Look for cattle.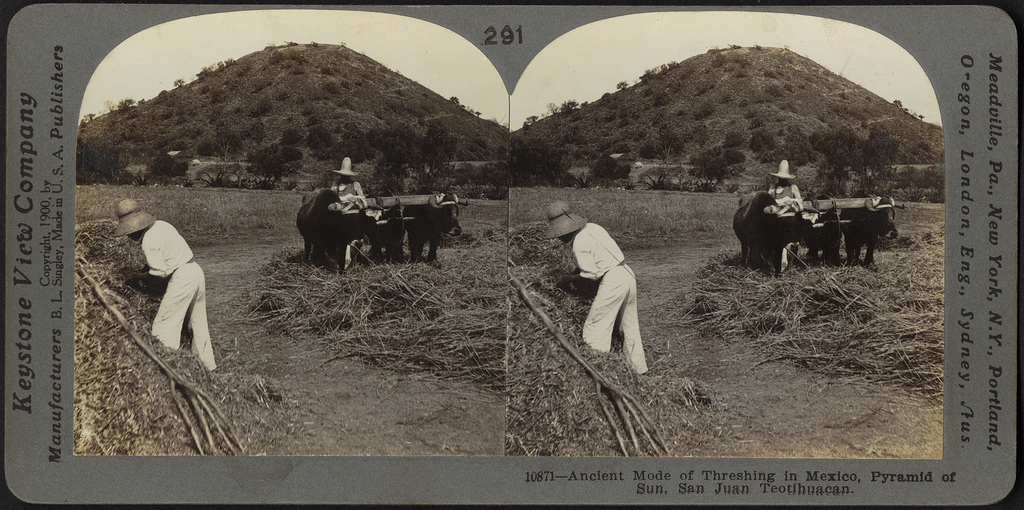
Found: {"left": 294, "top": 186, "right": 382, "bottom": 281}.
